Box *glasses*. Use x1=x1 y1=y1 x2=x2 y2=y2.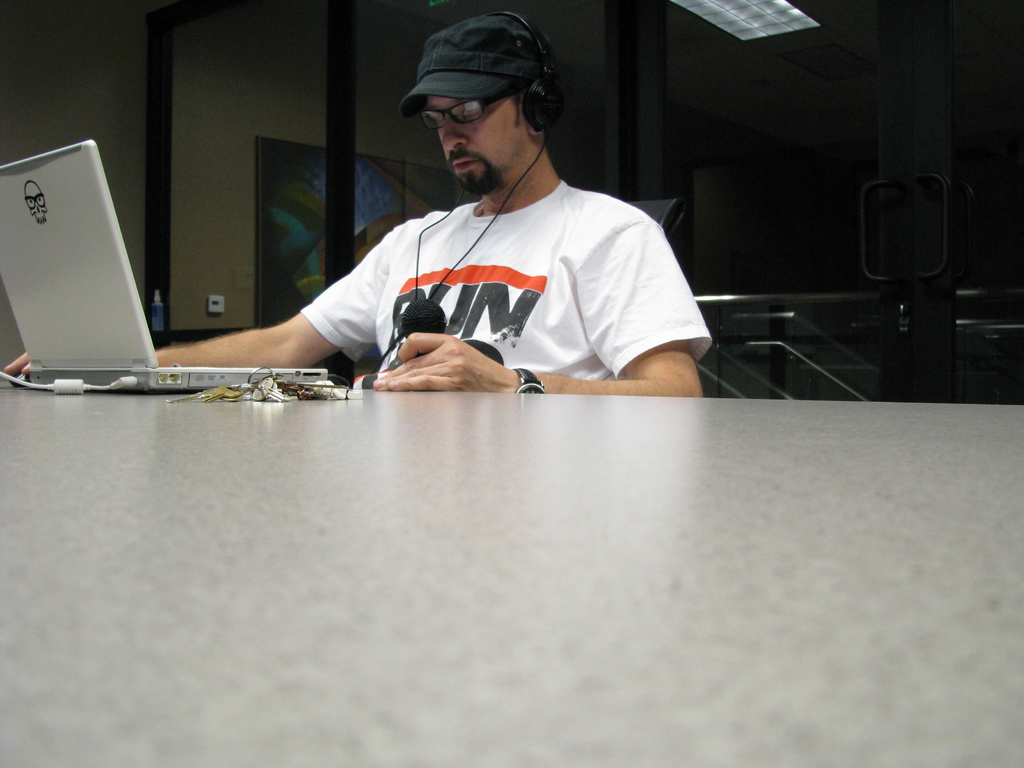
x1=413 y1=94 x2=513 y2=132.
